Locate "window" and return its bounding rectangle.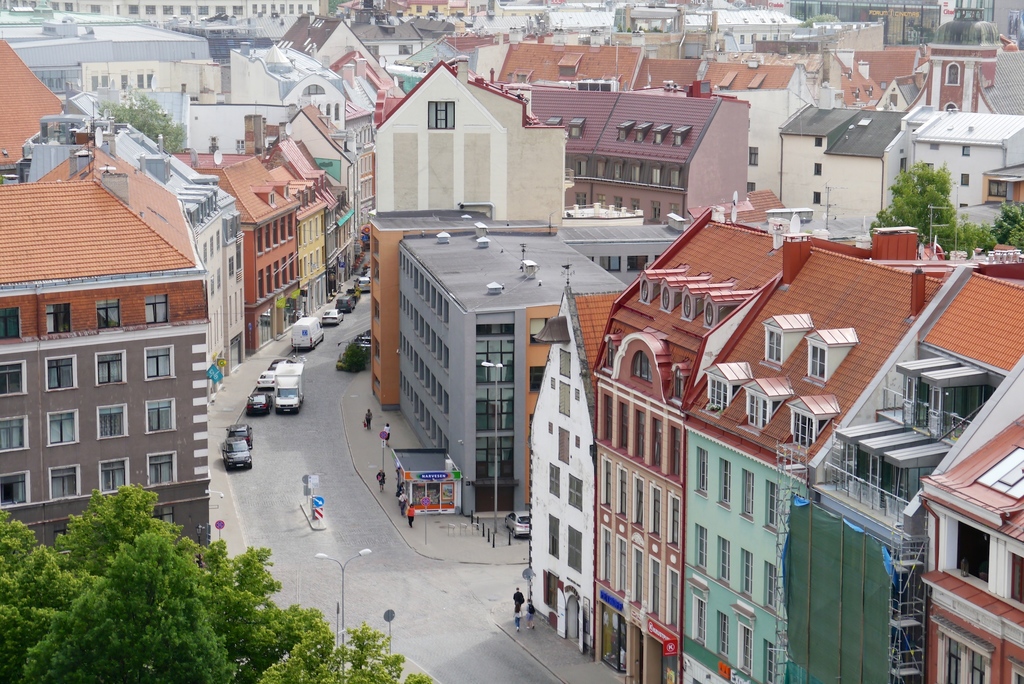
detection(785, 399, 811, 443).
